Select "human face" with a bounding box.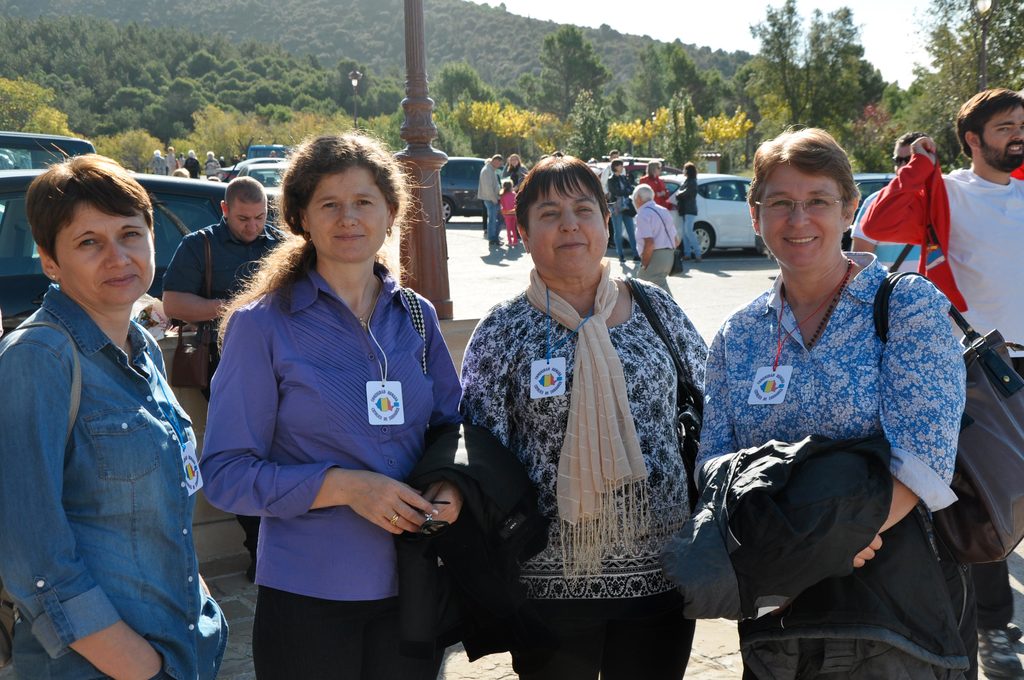
bbox(982, 109, 1023, 165).
